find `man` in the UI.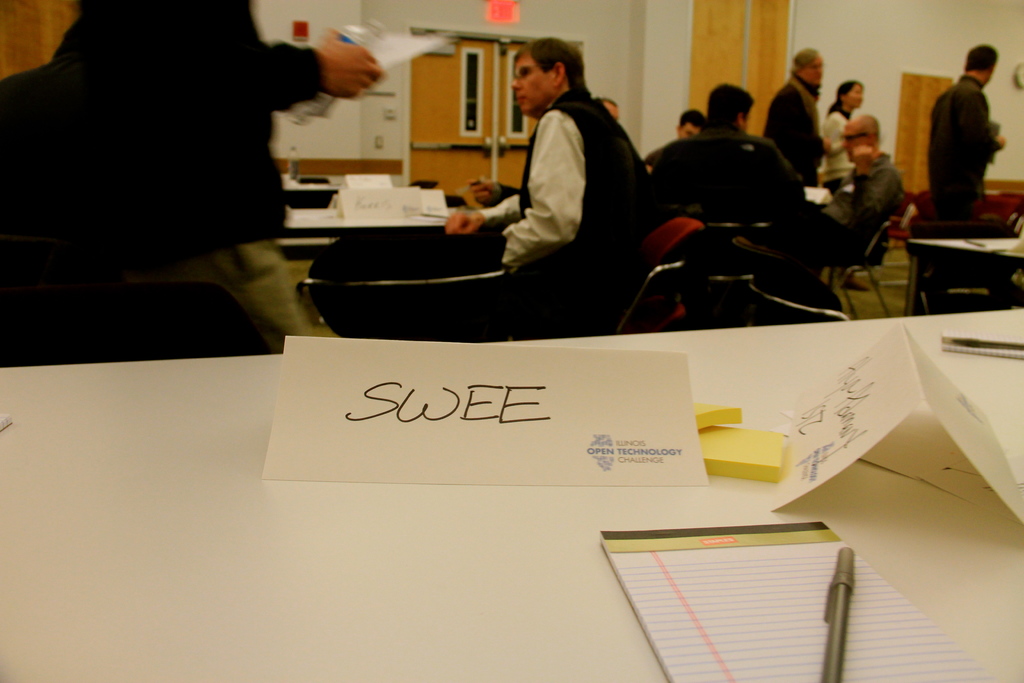
UI element at [left=66, top=0, right=386, bottom=344].
